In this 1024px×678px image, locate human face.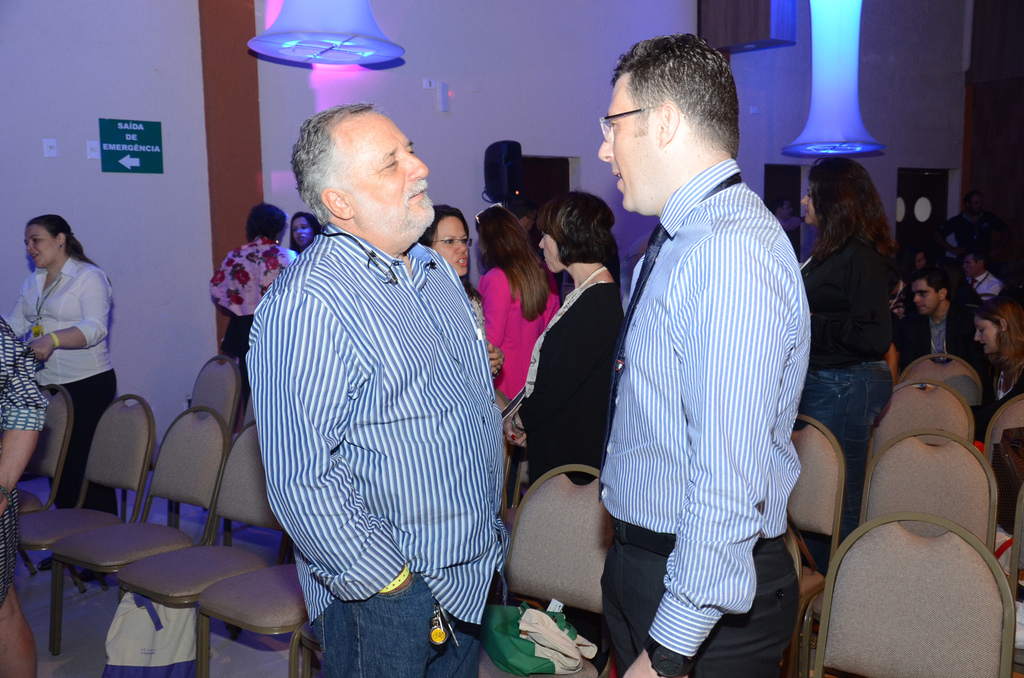
Bounding box: (left=22, top=226, right=58, bottom=271).
